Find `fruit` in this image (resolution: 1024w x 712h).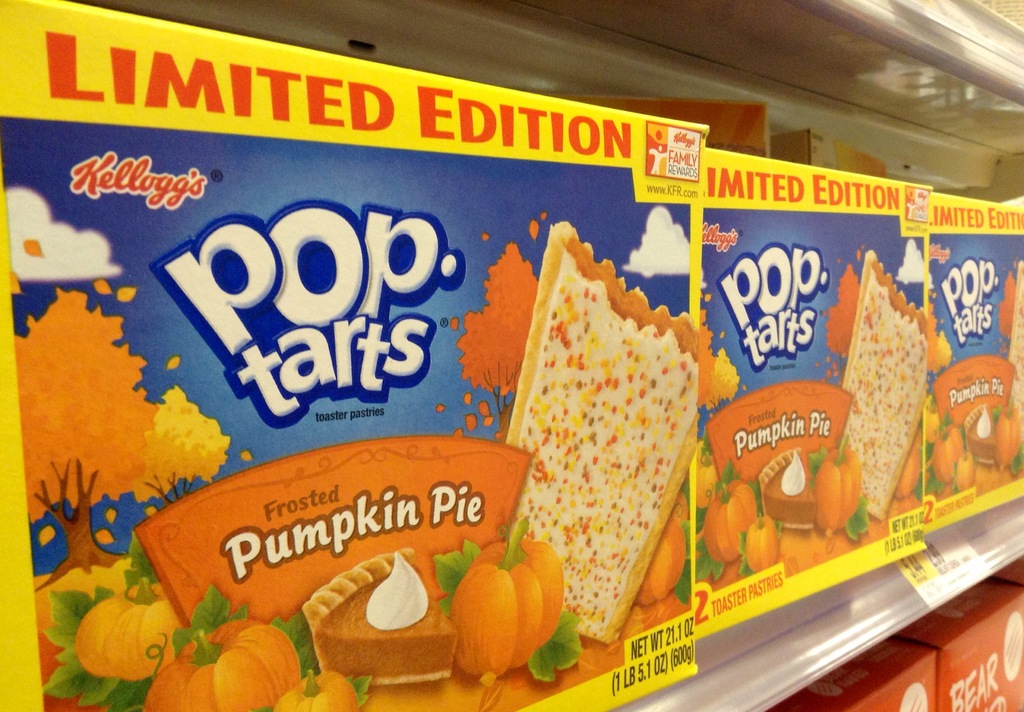
<bbox>72, 573, 195, 684</bbox>.
